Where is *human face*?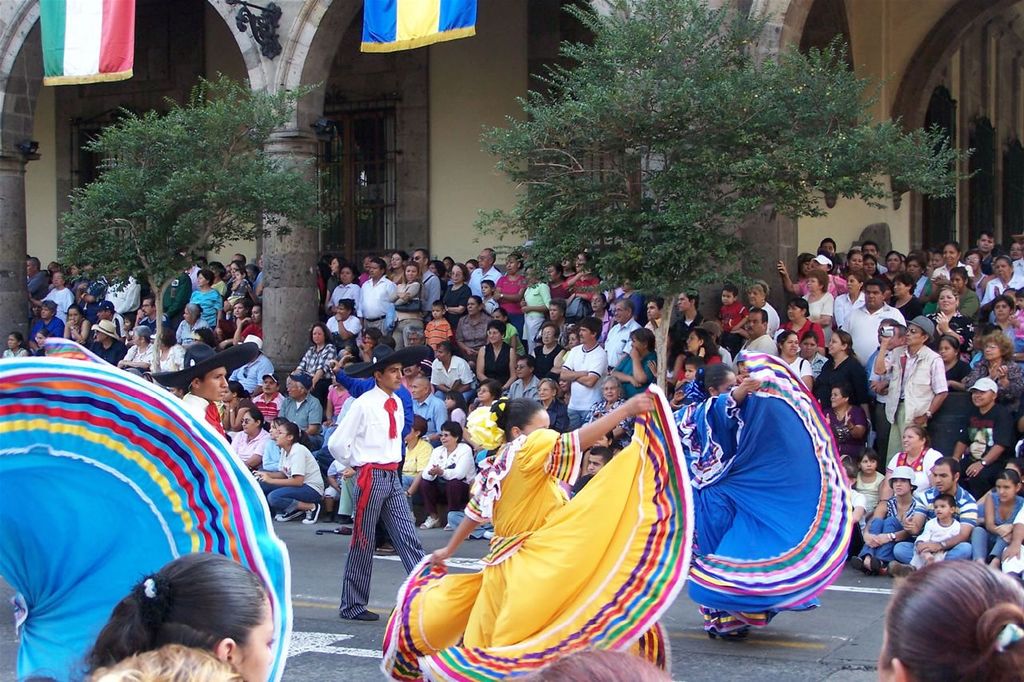
<bbox>370, 267, 381, 275</bbox>.
